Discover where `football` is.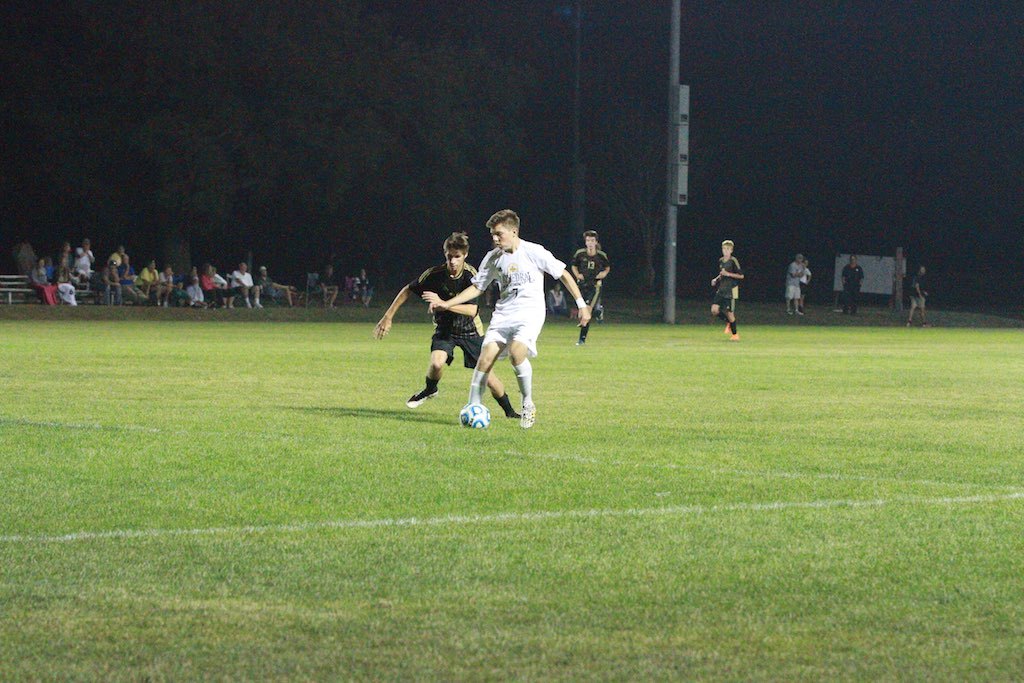
Discovered at [459, 404, 491, 429].
